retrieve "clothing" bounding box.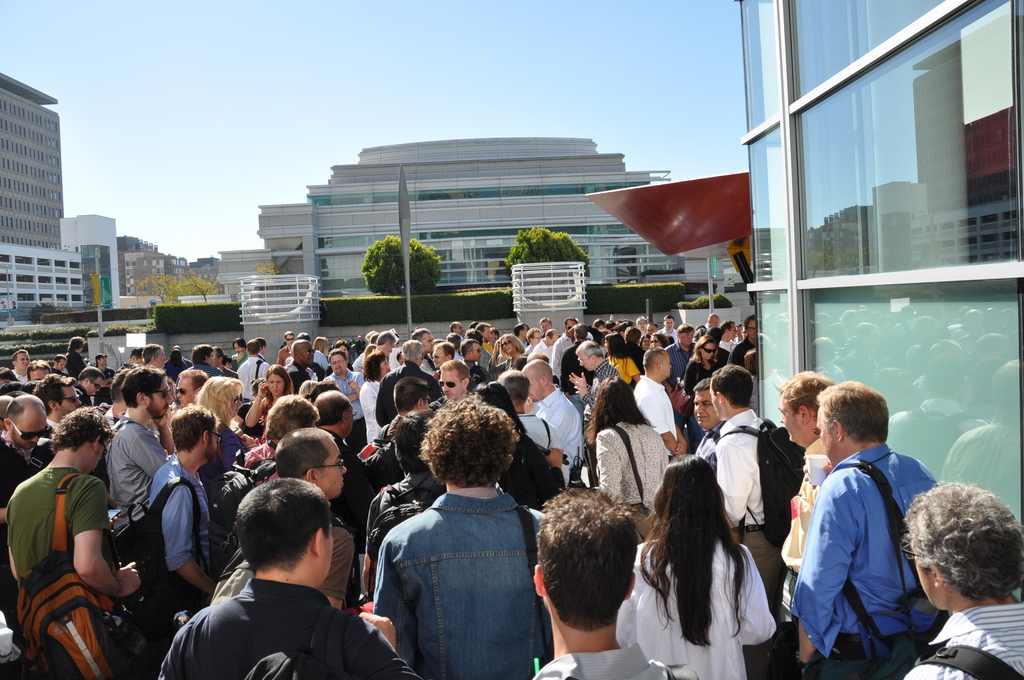
Bounding box: 713:410:781:676.
